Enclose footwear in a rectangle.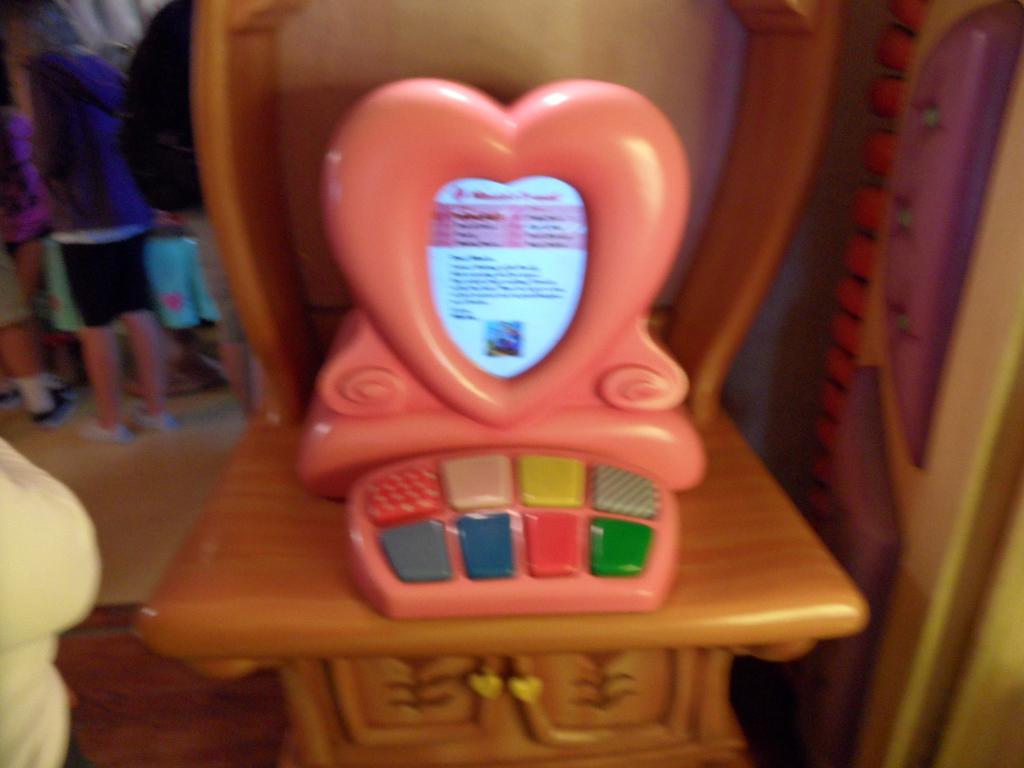
crop(130, 406, 176, 431).
